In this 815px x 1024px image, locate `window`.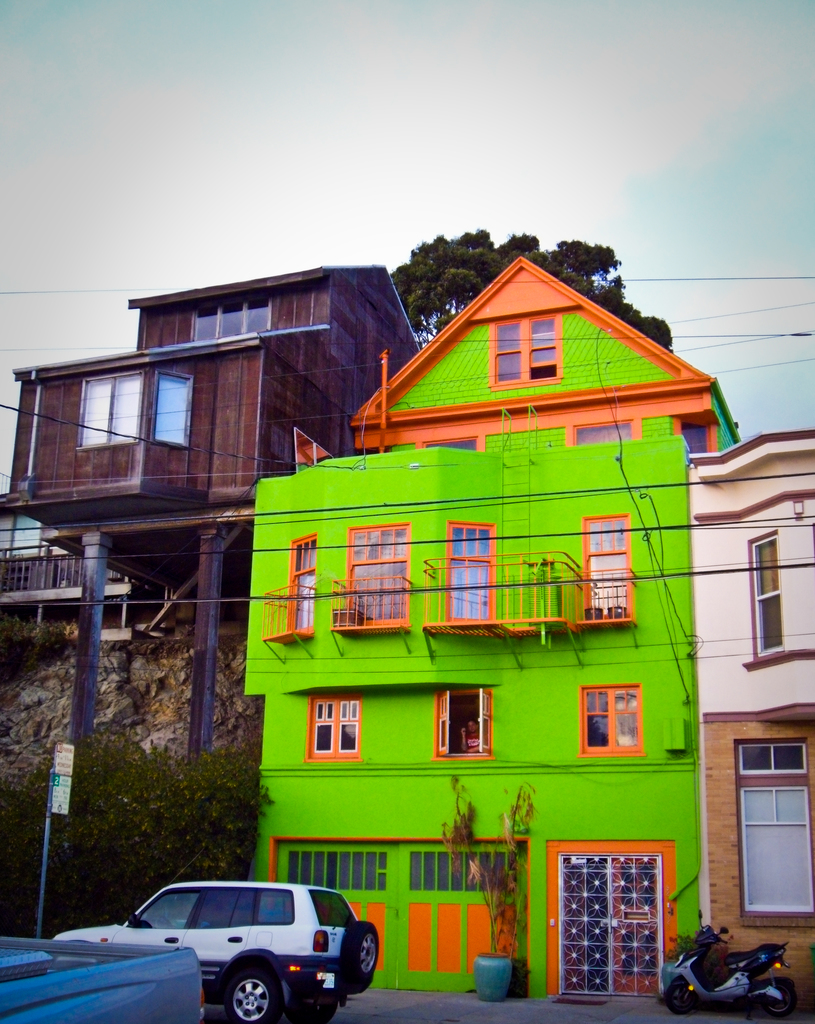
Bounding box: x1=433 y1=694 x2=494 y2=758.
